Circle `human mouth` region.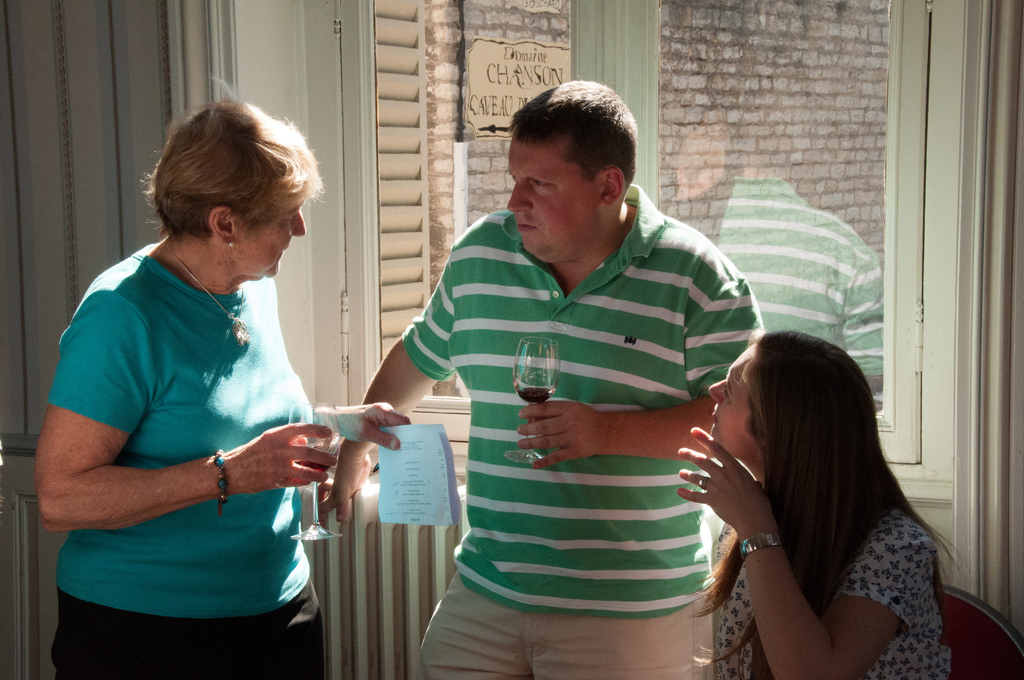
Region: detection(509, 221, 531, 234).
